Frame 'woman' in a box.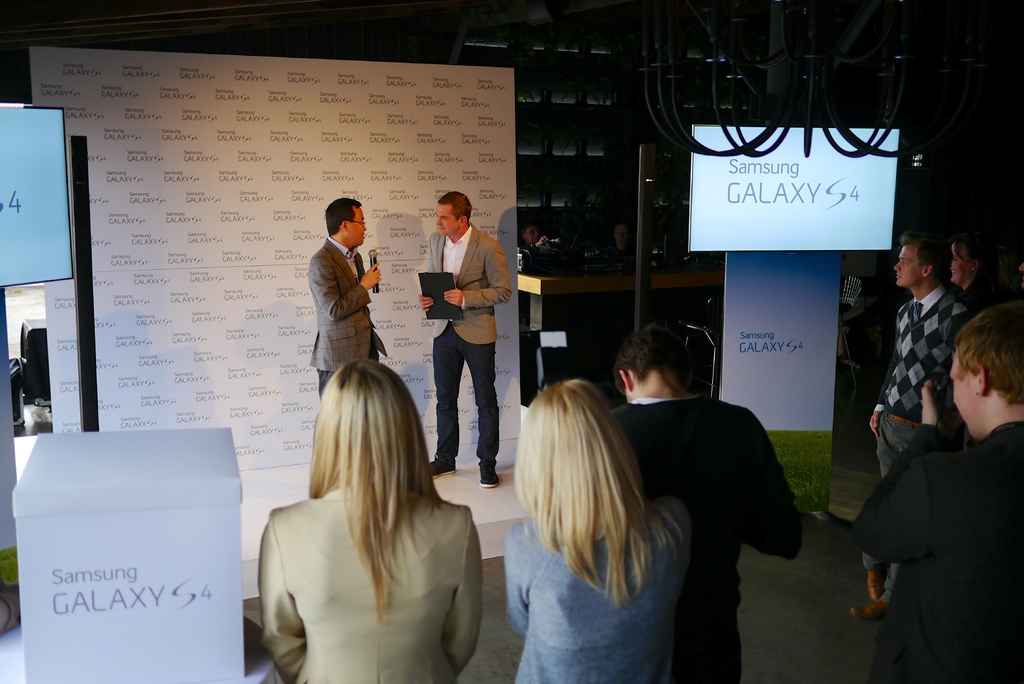
(504, 379, 692, 683).
